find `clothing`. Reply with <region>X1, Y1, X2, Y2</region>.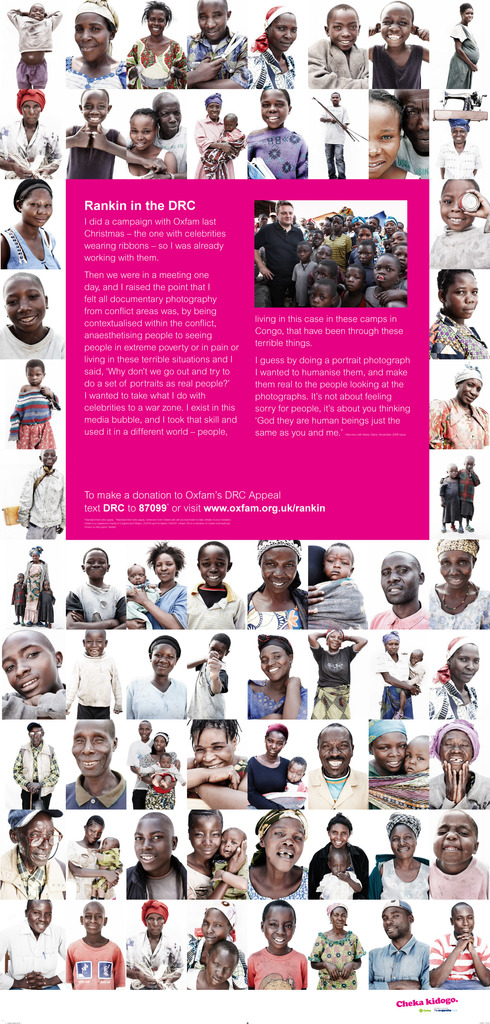
<region>247, 122, 313, 188</region>.
